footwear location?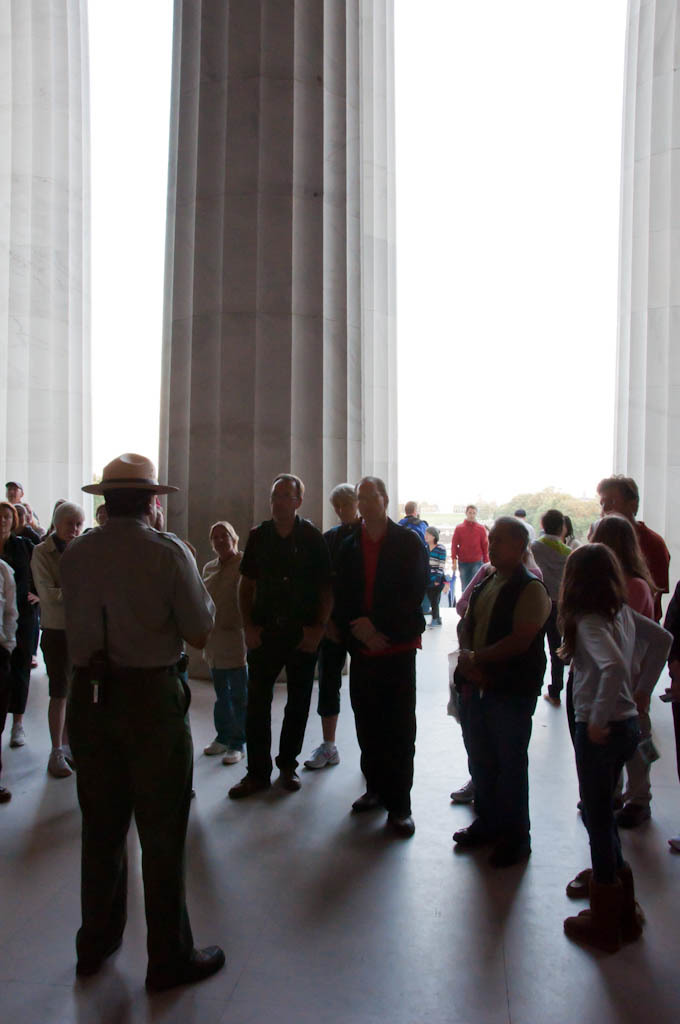
box=[203, 739, 224, 757]
